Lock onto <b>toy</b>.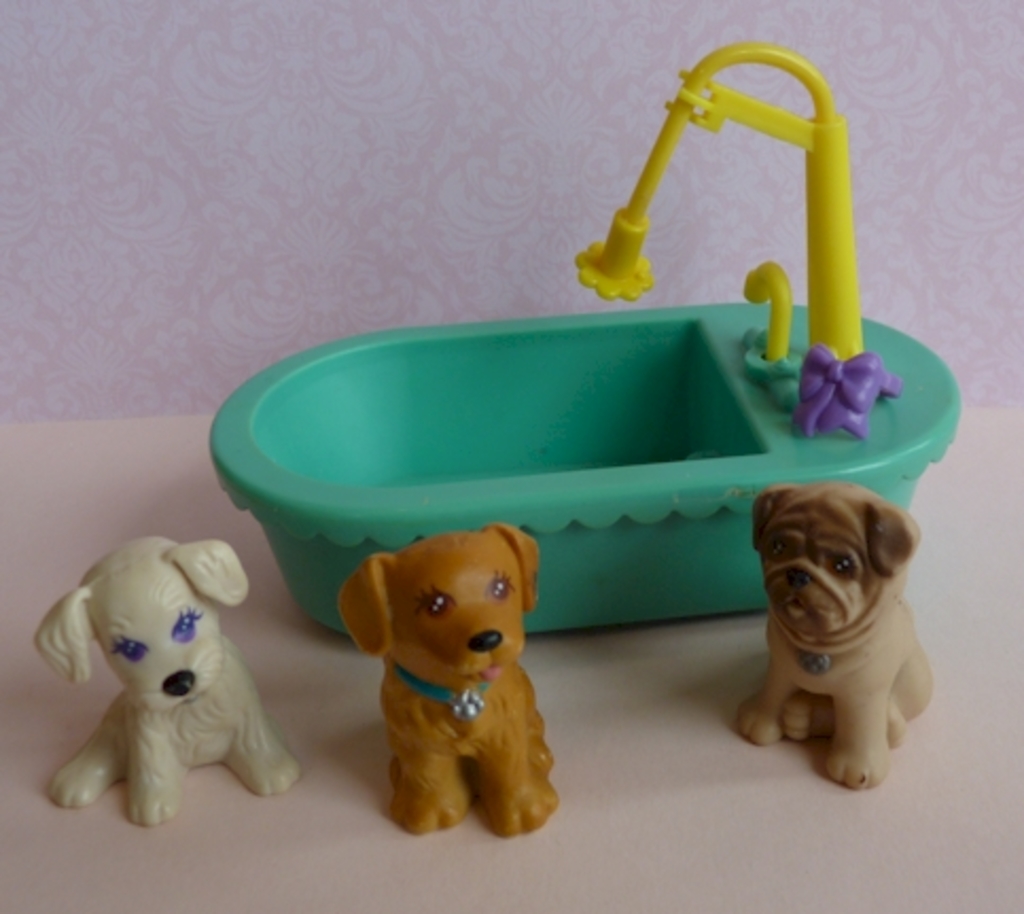
Locked: bbox(322, 511, 564, 836).
